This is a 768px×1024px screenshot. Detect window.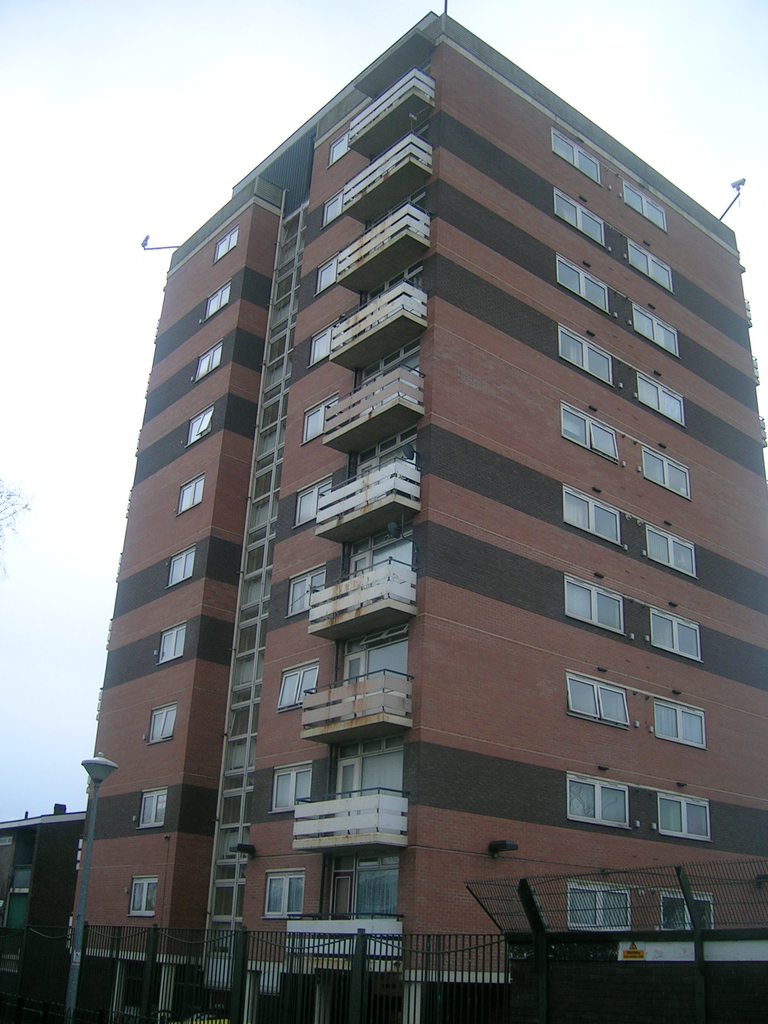
<bbox>131, 879, 161, 914</bbox>.
